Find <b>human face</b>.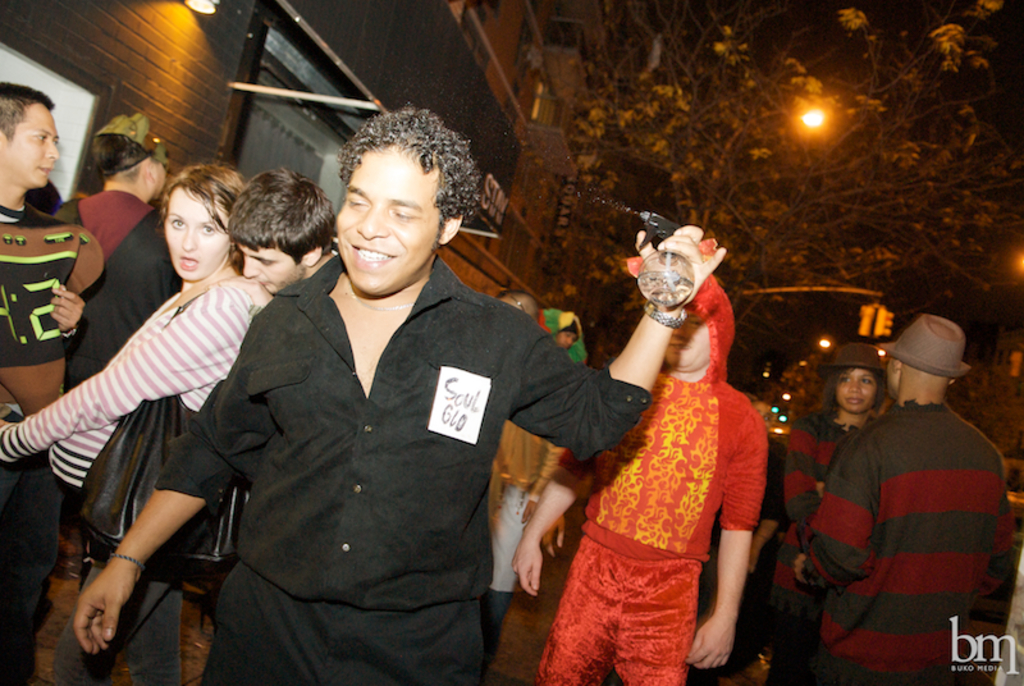
[883,358,900,397].
